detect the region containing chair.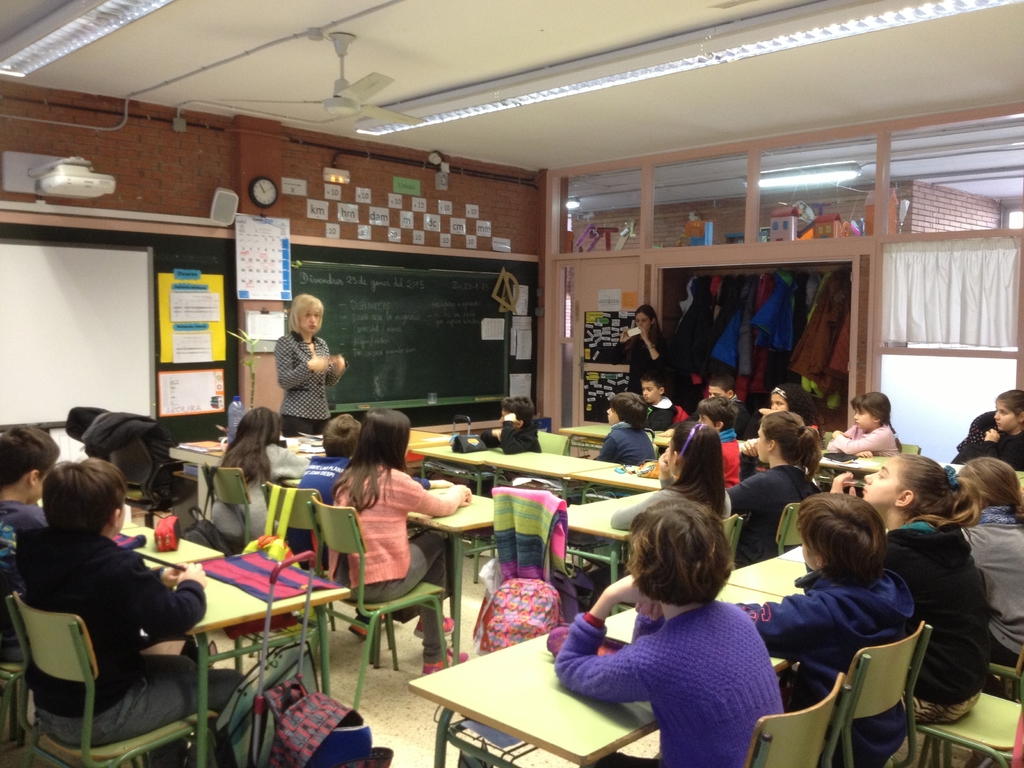
[left=911, top=692, right=1023, bottom=767].
